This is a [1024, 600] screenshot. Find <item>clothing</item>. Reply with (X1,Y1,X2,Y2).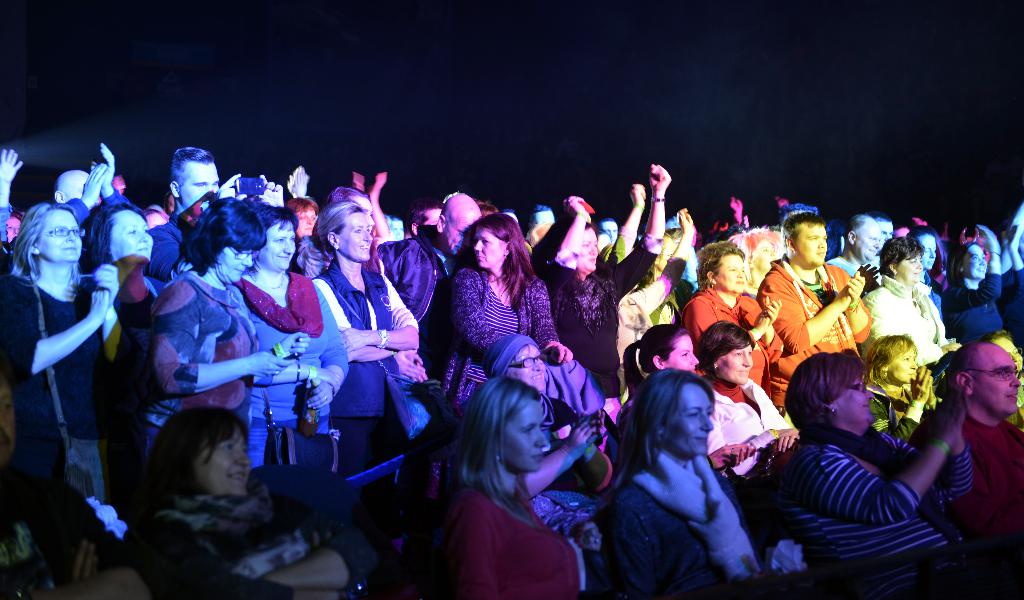
(614,462,779,594).
